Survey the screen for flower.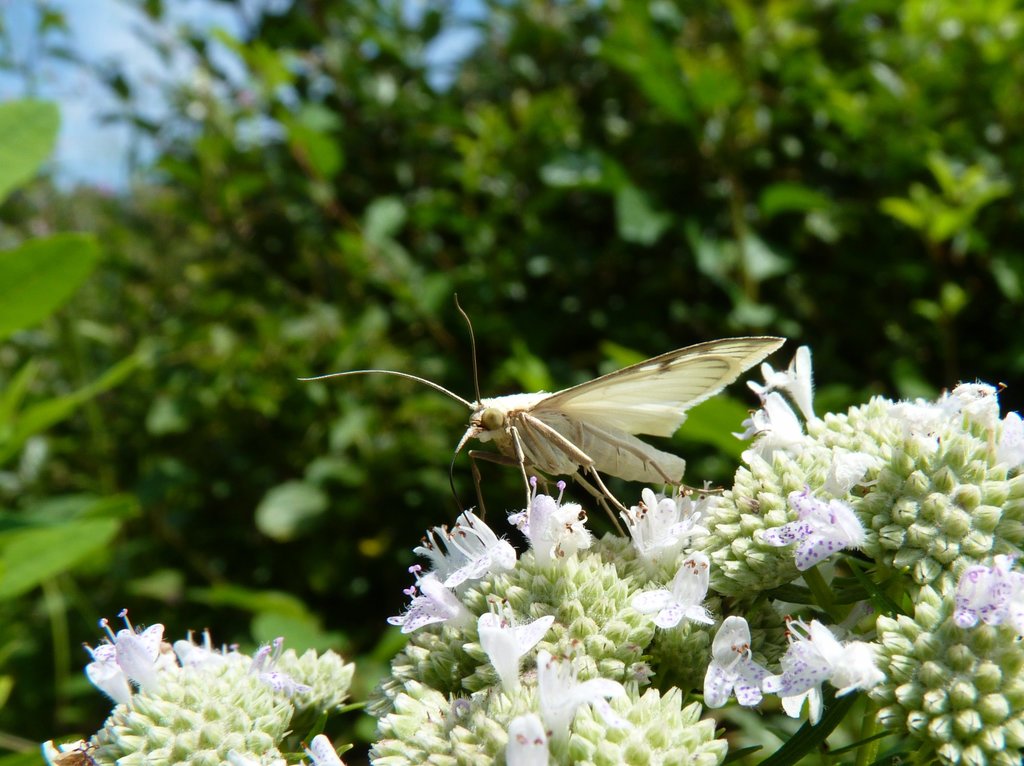
Survey found: {"x1": 946, "y1": 552, "x2": 1023, "y2": 634}.
